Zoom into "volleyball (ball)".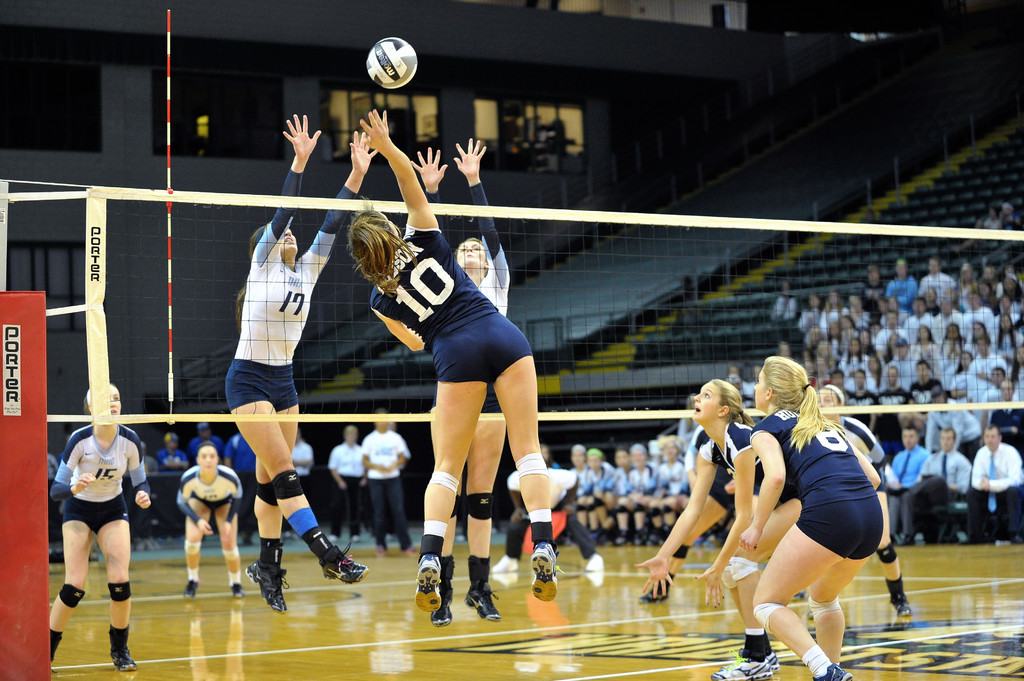
Zoom target: x1=363, y1=35, x2=420, y2=92.
